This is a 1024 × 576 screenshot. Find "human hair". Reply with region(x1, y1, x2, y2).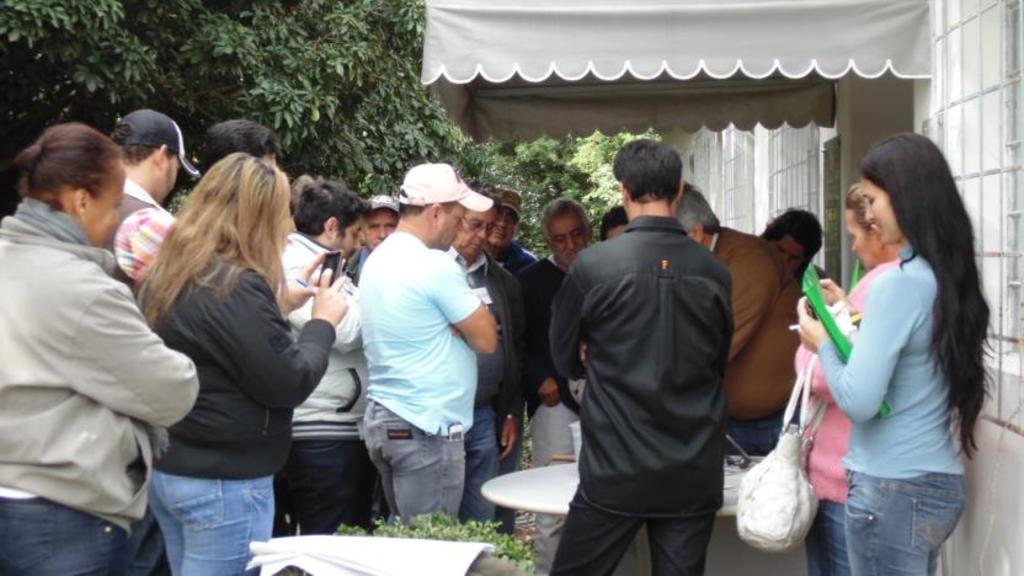
region(15, 119, 128, 213).
